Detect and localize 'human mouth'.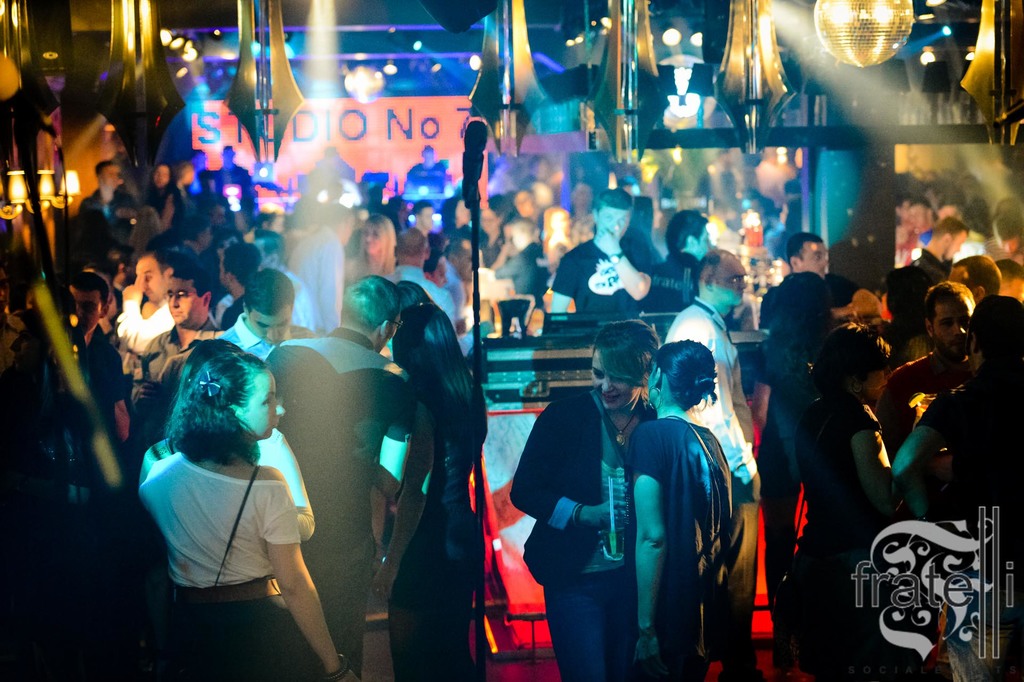
Localized at rect(952, 341, 964, 350).
